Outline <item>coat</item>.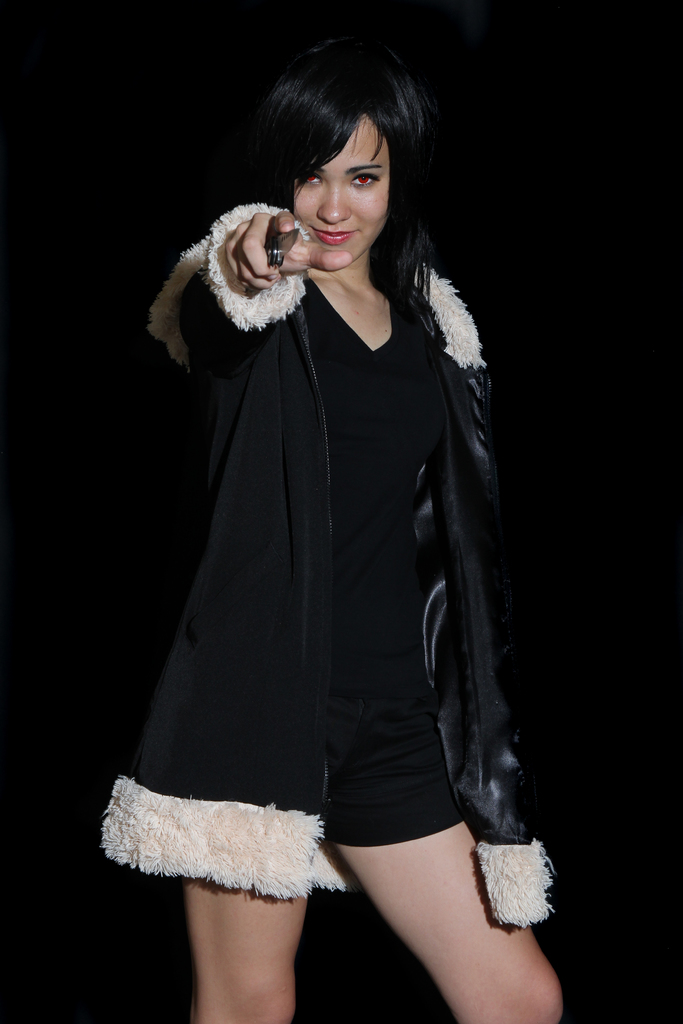
Outline: x1=131, y1=164, x2=522, y2=888.
